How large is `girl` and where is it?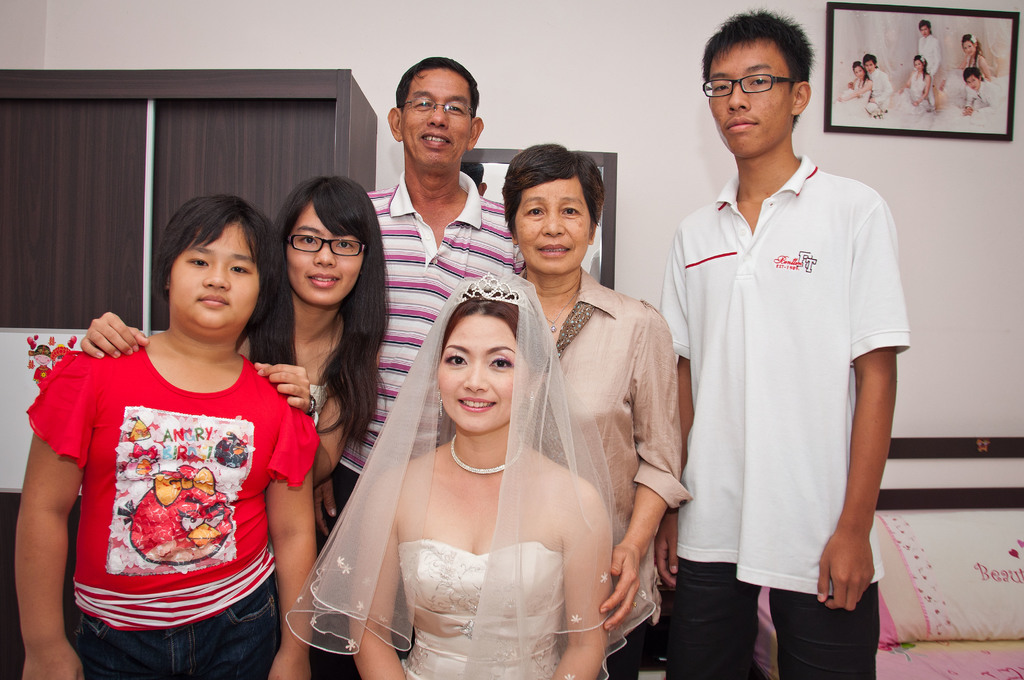
Bounding box: 20/191/322/679.
